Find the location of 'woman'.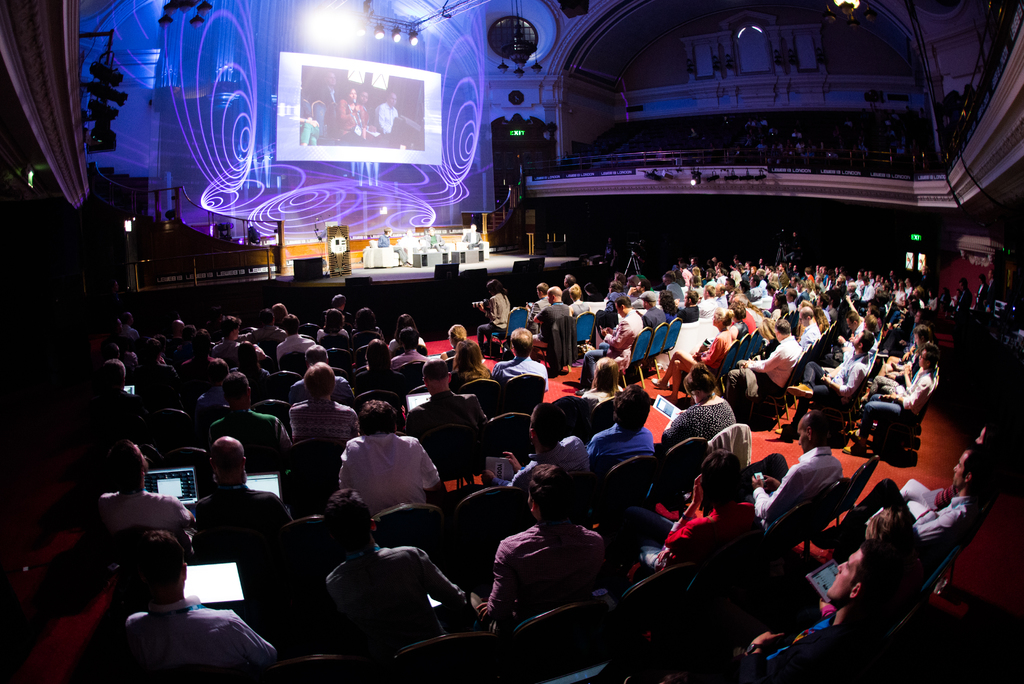
Location: (x1=335, y1=86, x2=369, y2=147).
